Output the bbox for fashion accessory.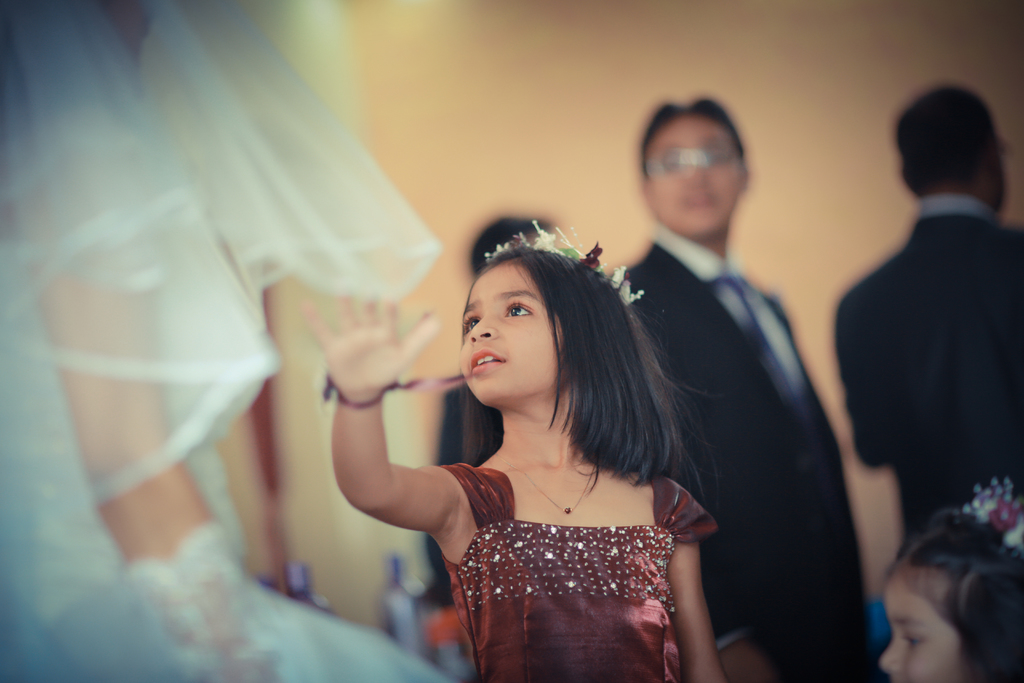
[488, 219, 642, 307].
